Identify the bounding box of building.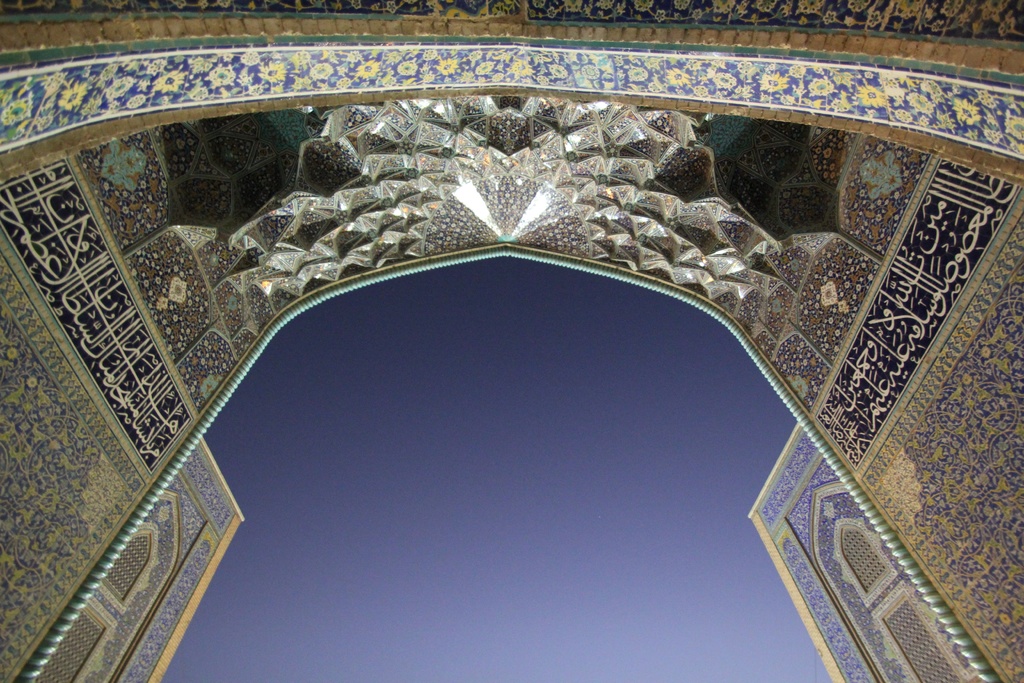
3 0 1021 682.
